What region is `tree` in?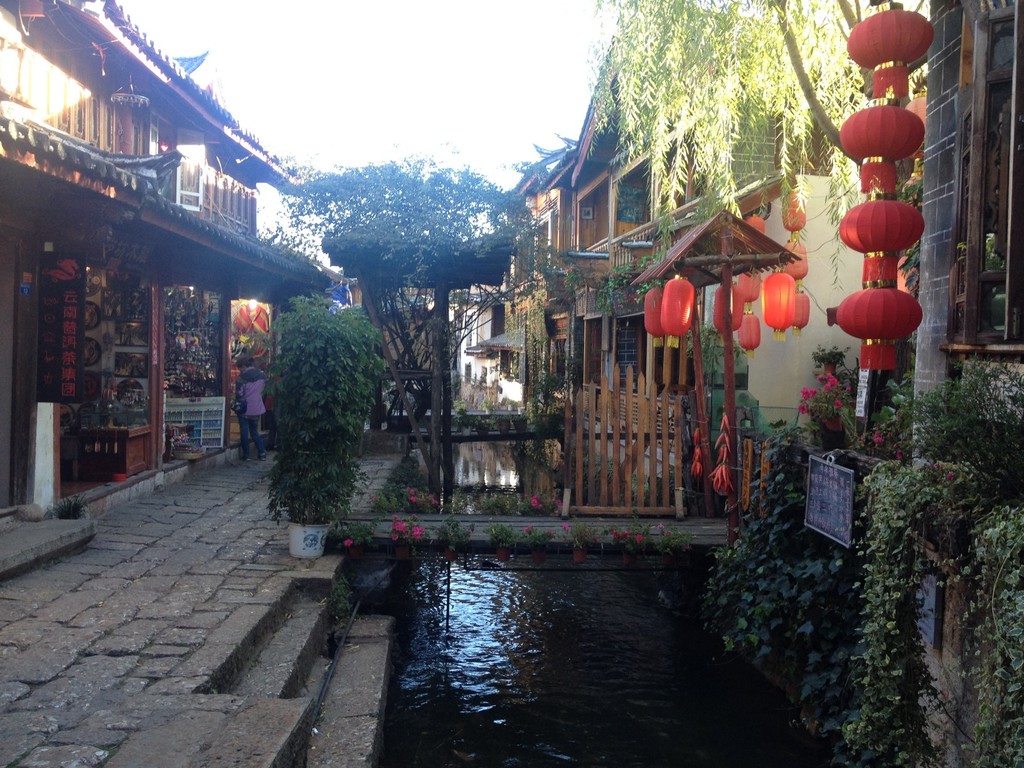
box(593, 0, 936, 284).
